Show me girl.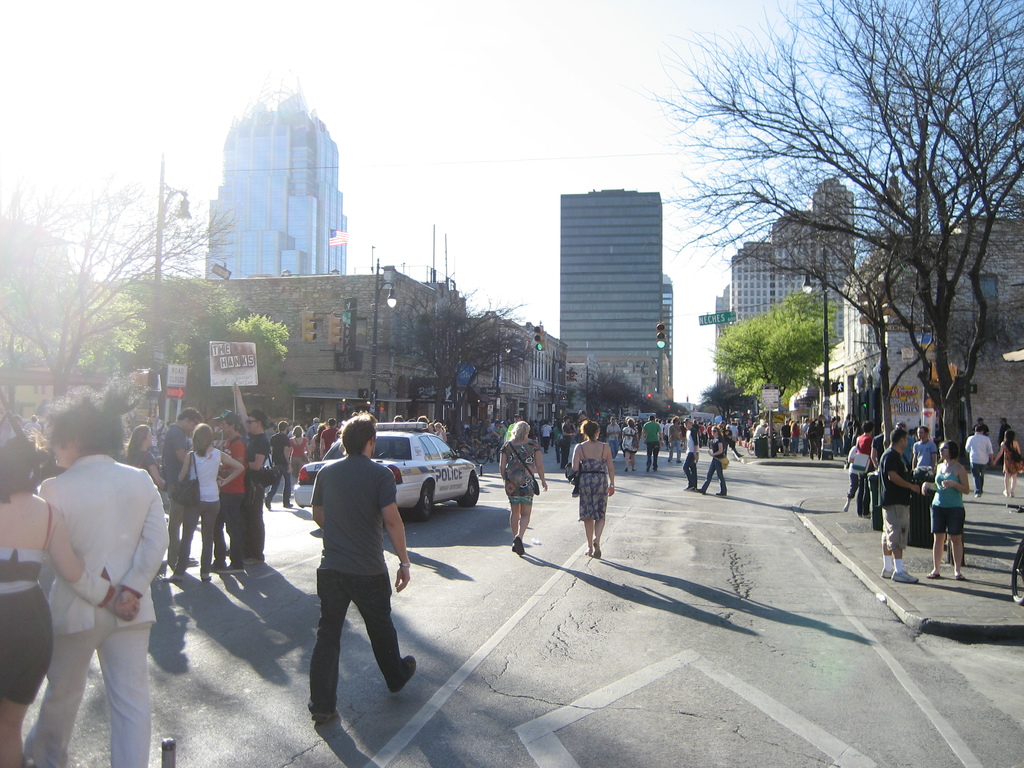
girl is here: 285:420:310:475.
